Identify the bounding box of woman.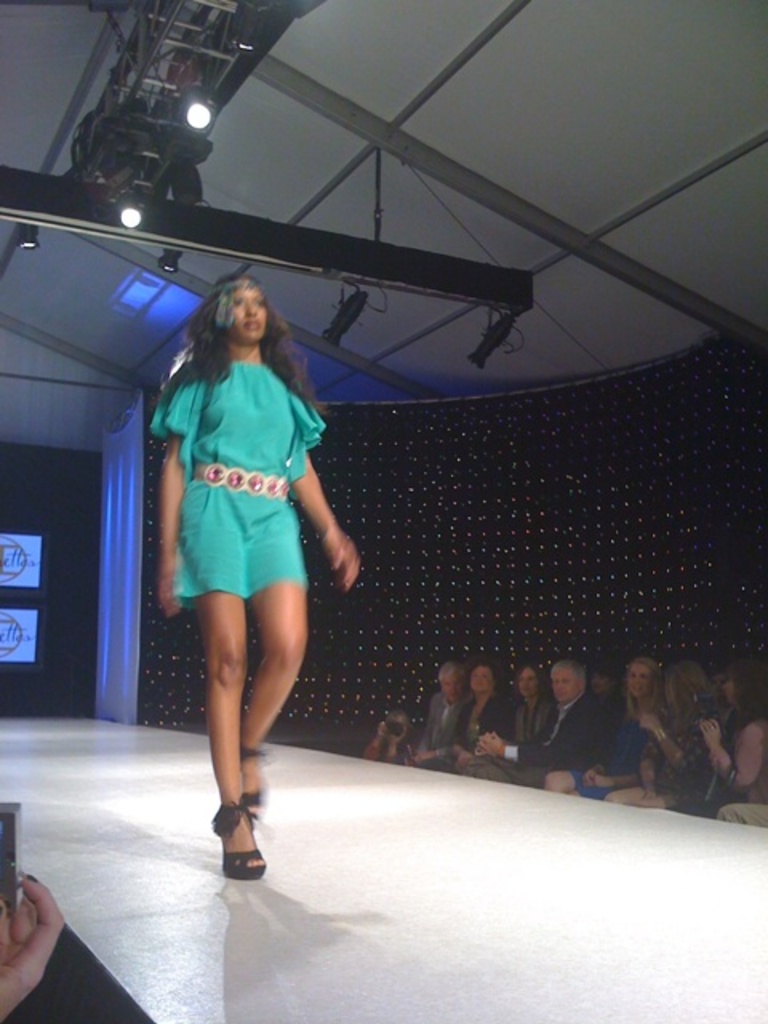
pyautogui.locateOnScreen(421, 661, 518, 766).
